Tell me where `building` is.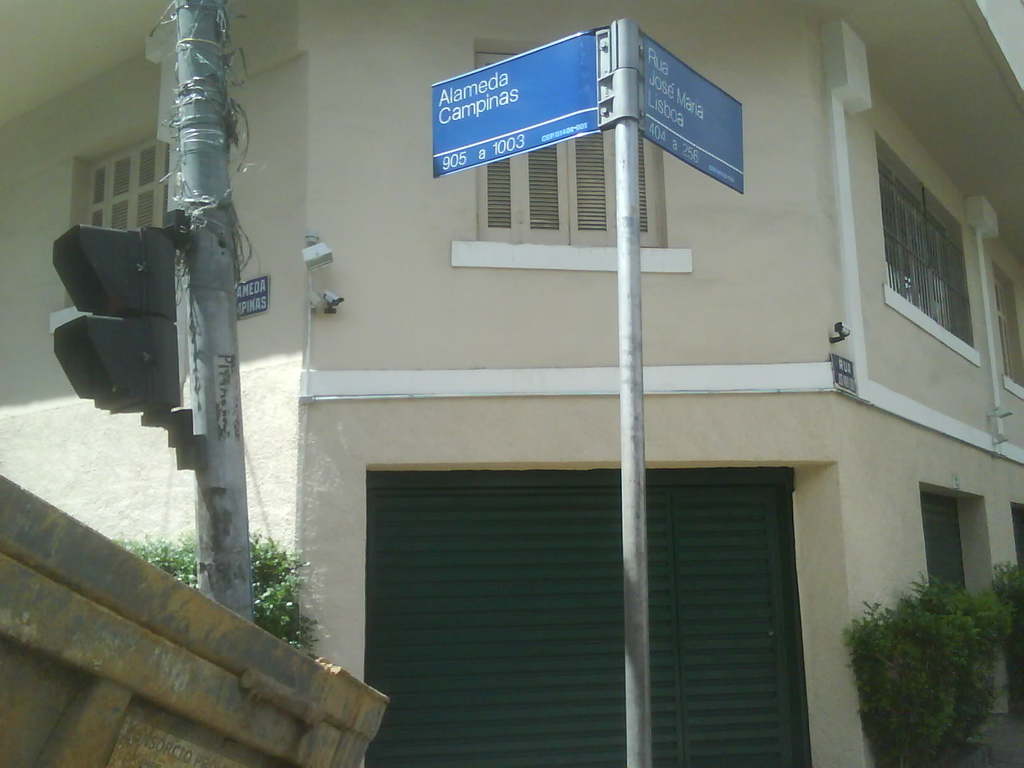
`building` is at 0:0:1023:767.
